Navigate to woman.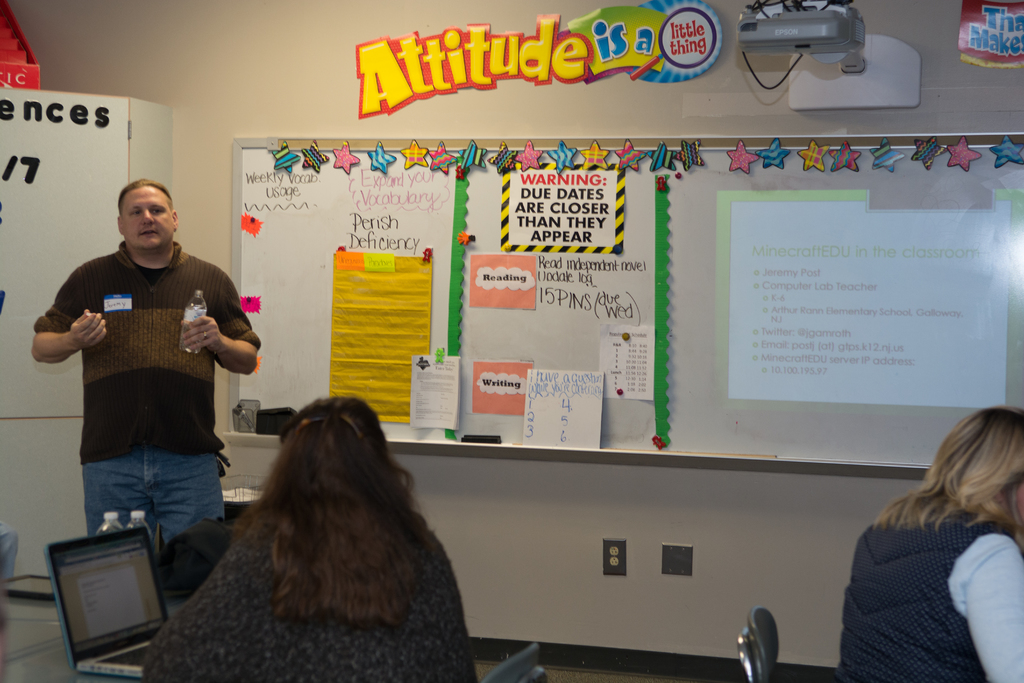
Navigation target: <bbox>143, 397, 483, 682</bbox>.
